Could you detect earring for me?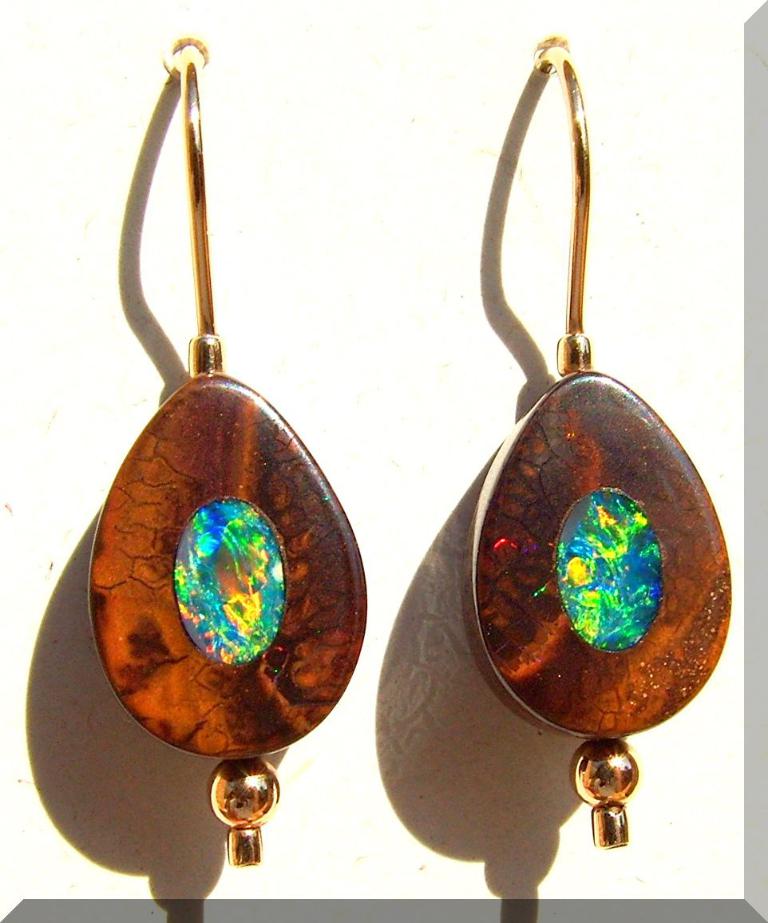
Detection result: [462, 40, 732, 855].
